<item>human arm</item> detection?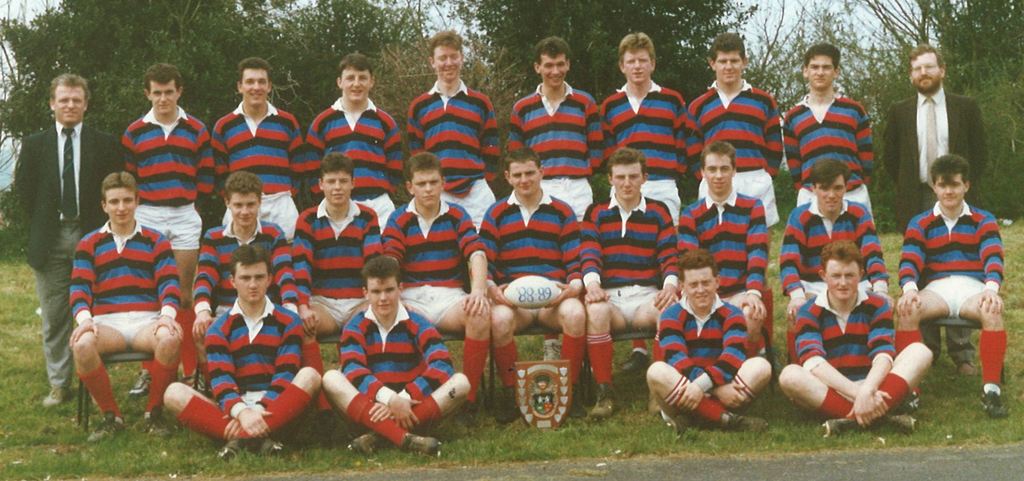
[15, 134, 43, 215]
